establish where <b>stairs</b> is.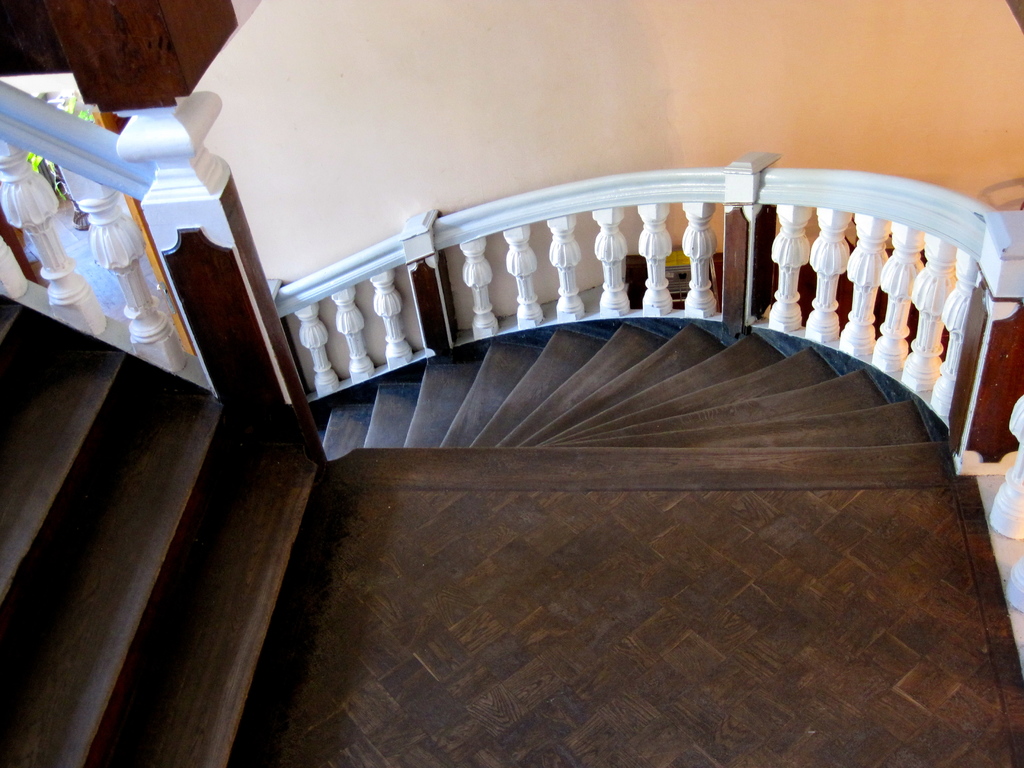
Established at BBox(0, 294, 322, 767).
